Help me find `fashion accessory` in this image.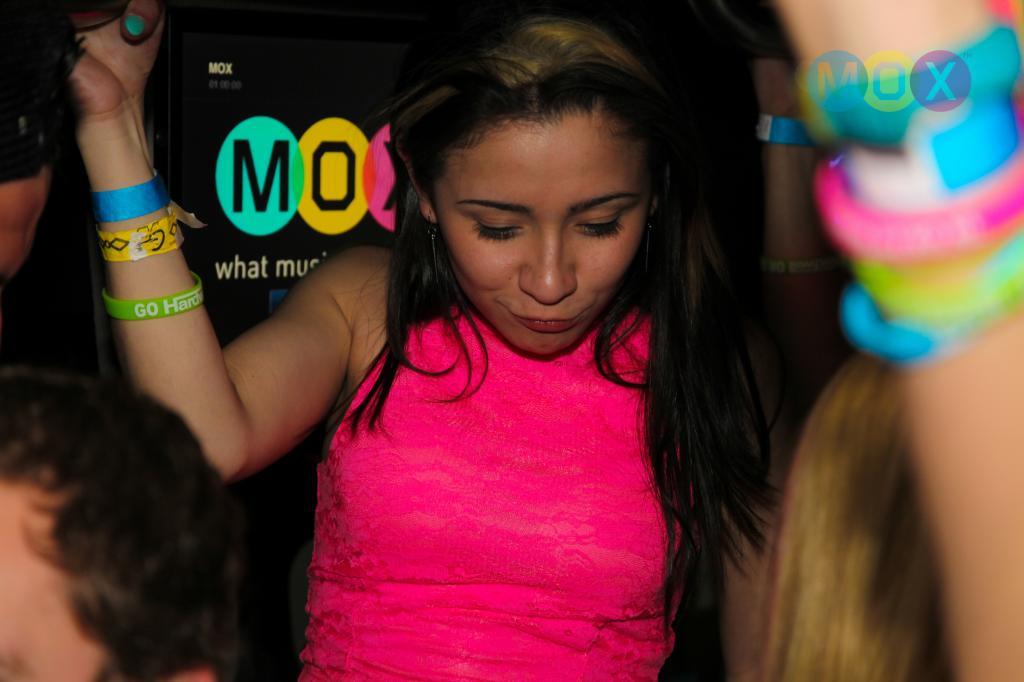
Found it: left=97, top=223, right=188, bottom=267.
